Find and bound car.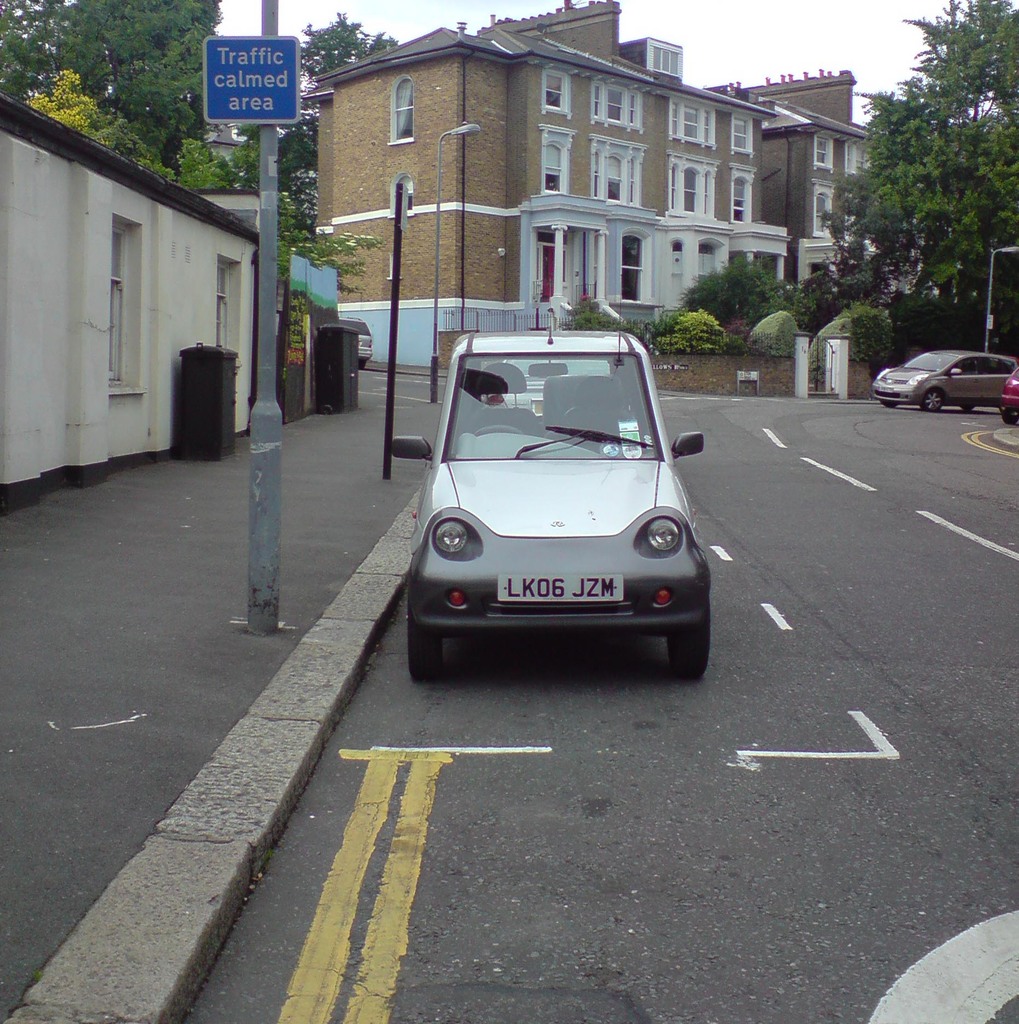
Bound: crop(994, 364, 1018, 419).
